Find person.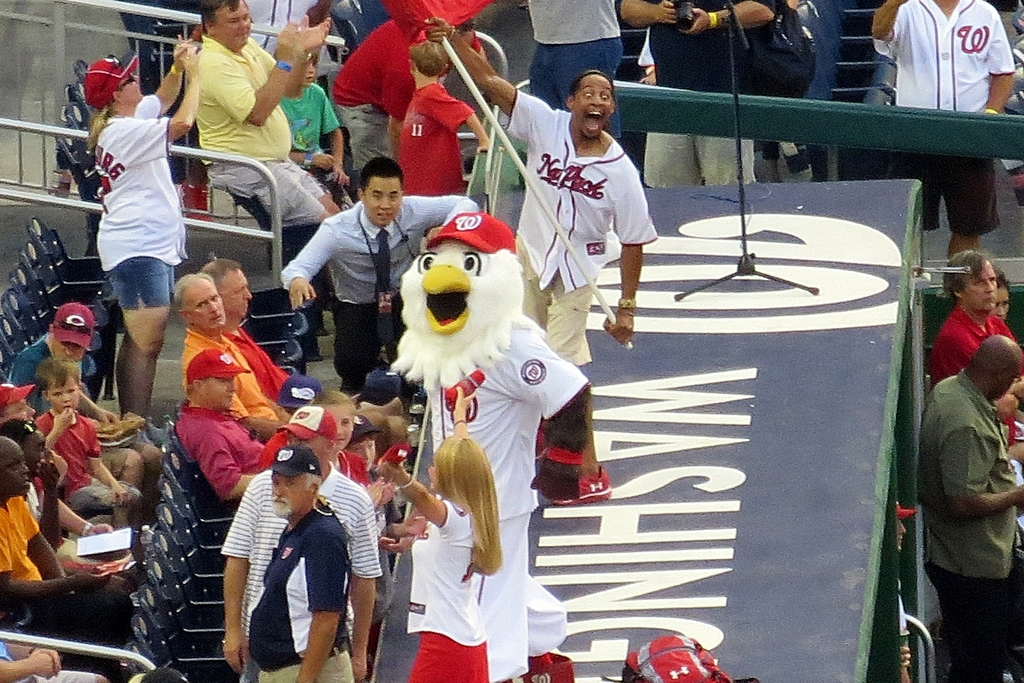
left=250, top=443, right=354, bottom=682.
